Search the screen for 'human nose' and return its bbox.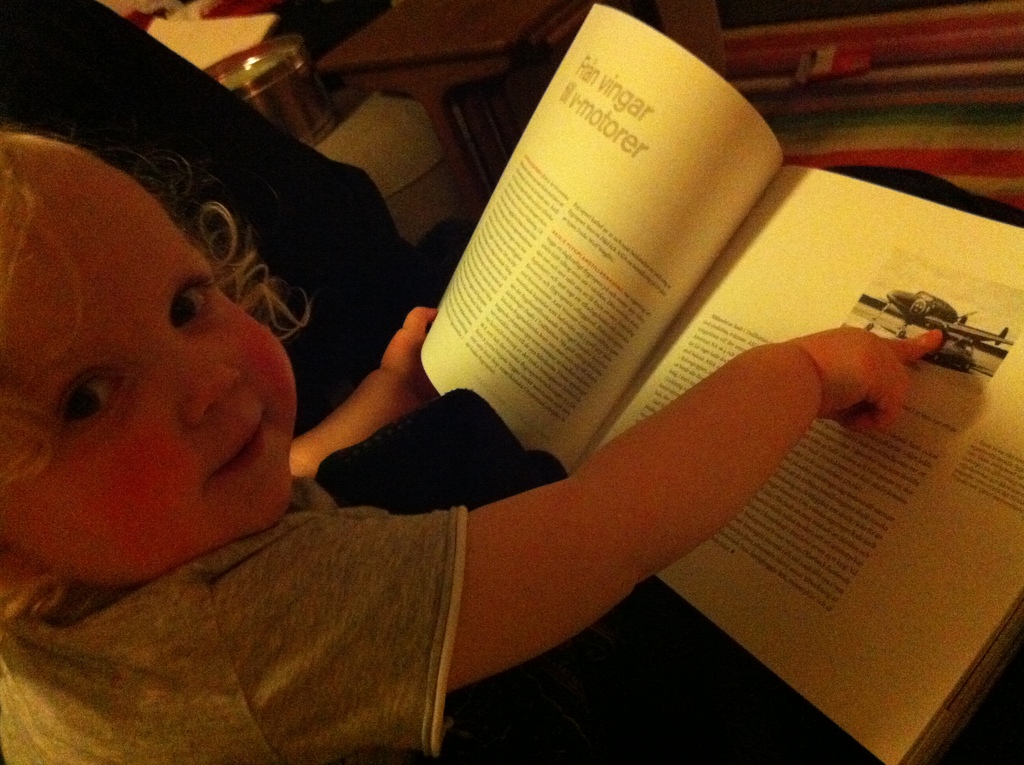
Found: pyautogui.locateOnScreen(164, 335, 242, 423).
